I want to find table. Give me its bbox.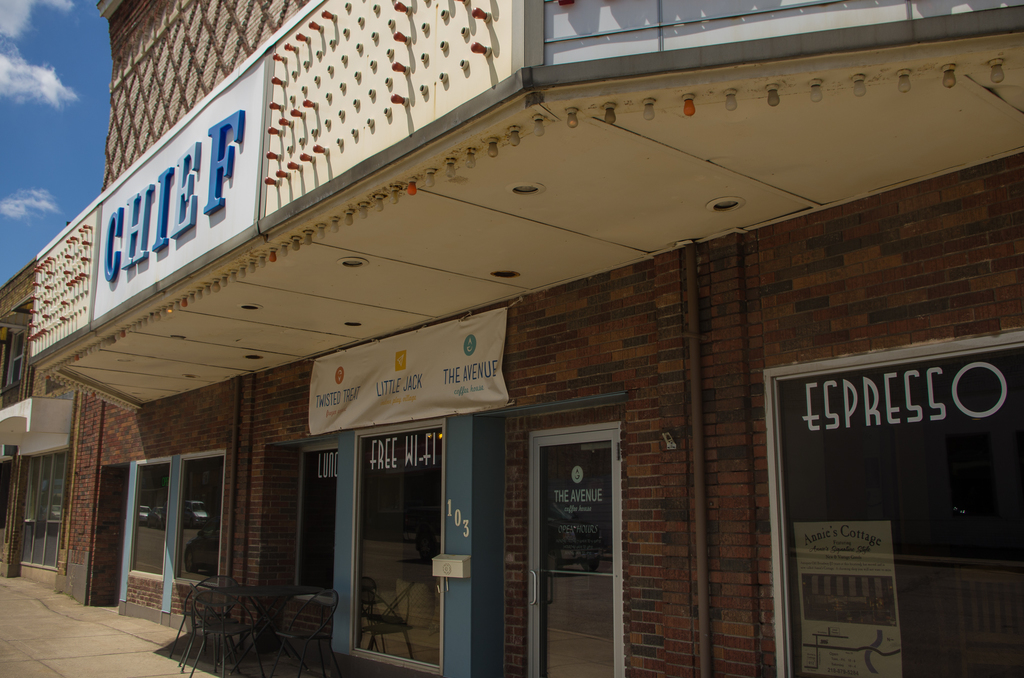
(207, 583, 321, 658).
